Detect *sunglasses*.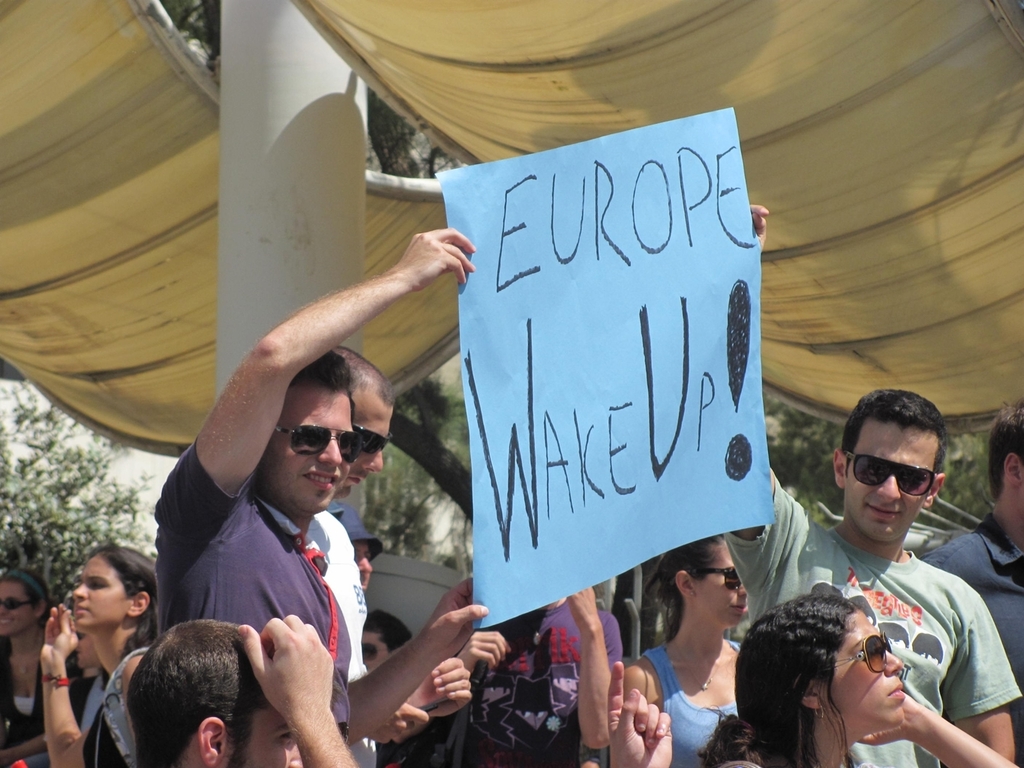
Detected at (left=355, top=422, right=393, bottom=453).
